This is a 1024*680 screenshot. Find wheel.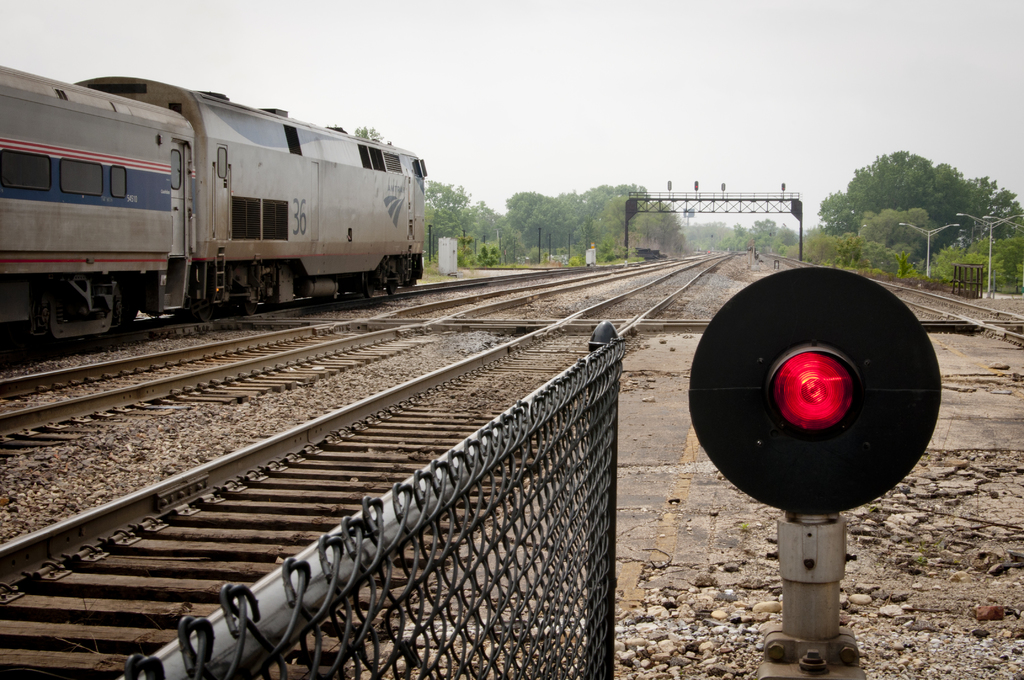
Bounding box: left=192, top=281, right=216, bottom=323.
